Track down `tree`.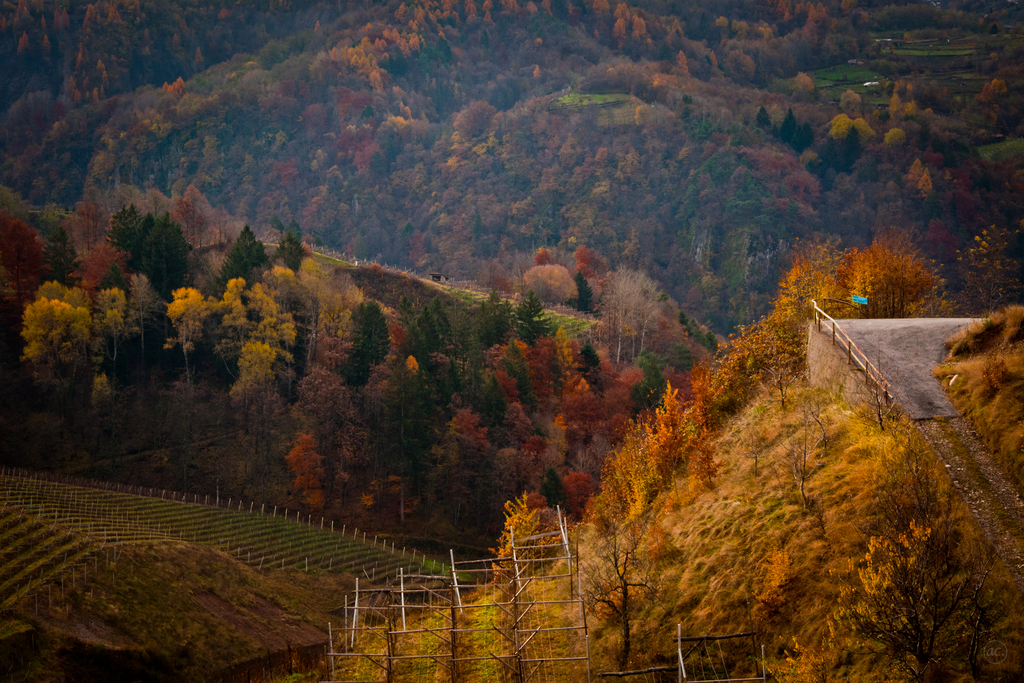
Tracked to Rect(230, 336, 275, 409).
